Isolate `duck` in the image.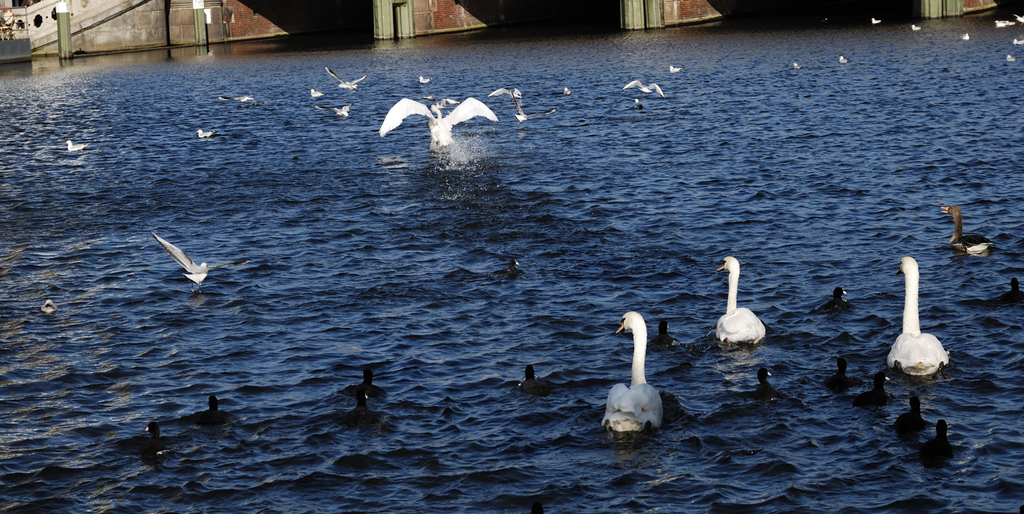
Isolated region: [890,256,954,383].
